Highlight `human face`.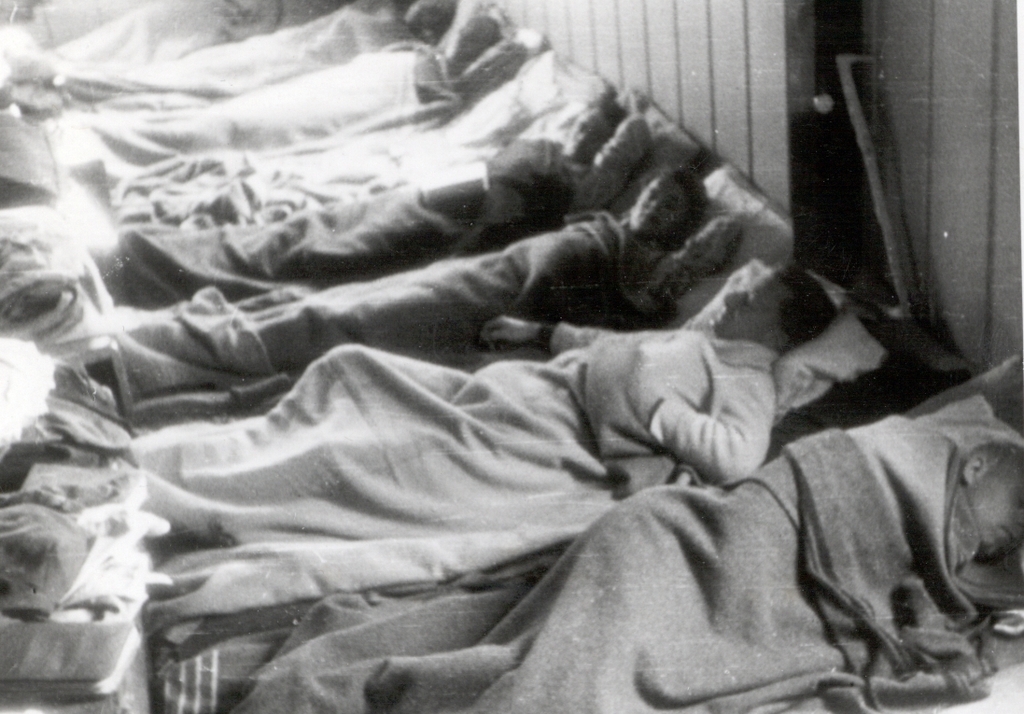
Highlighted region: Rect(558, 107, 615, 163).
